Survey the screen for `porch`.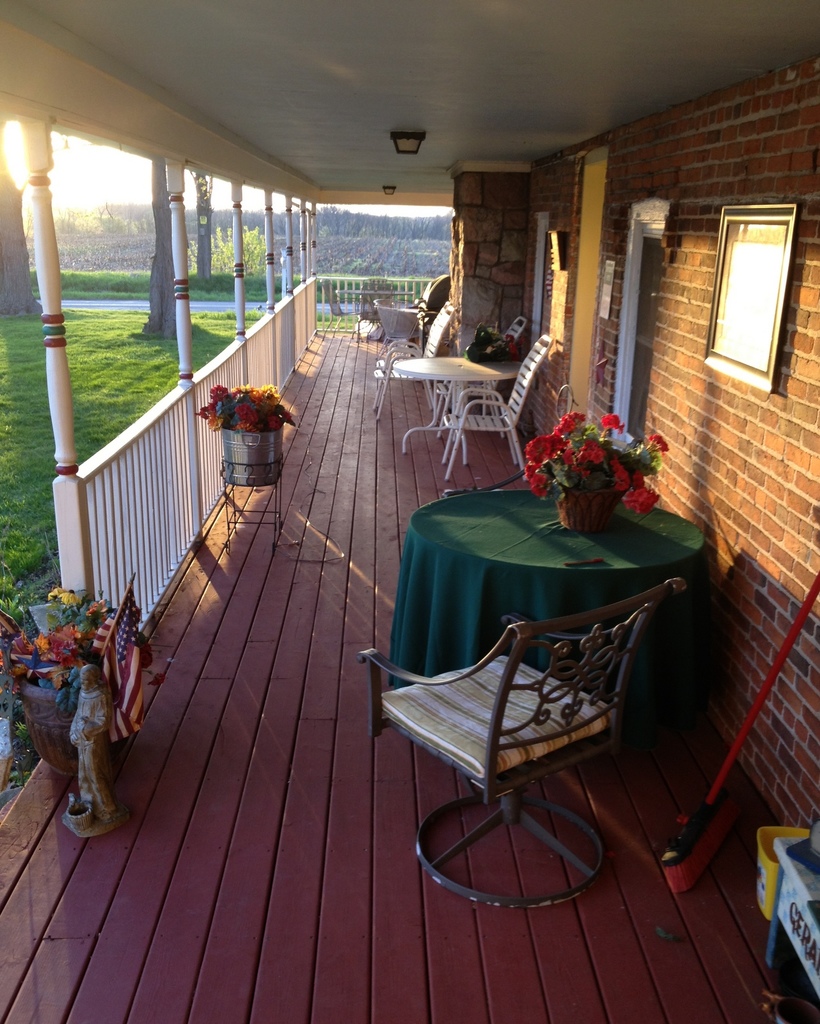
Survey found: {"left": 0, "top": 330, "right": 819, "bottom": 1023}.
